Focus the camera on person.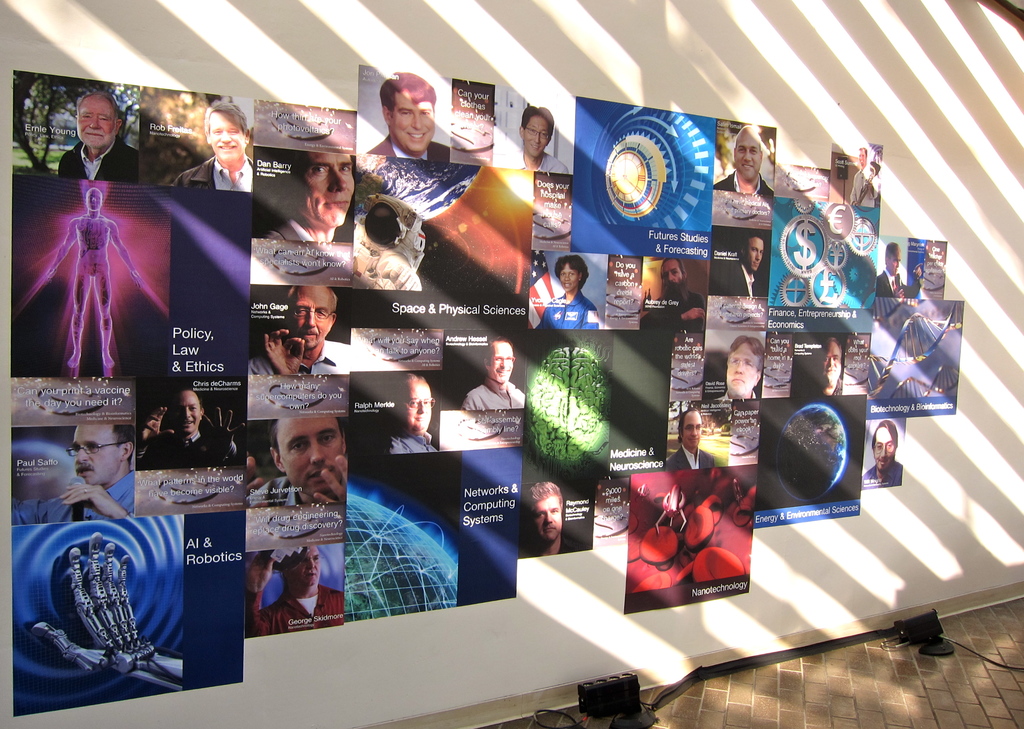
Focus region: locate(358, 71, 448, 161).
